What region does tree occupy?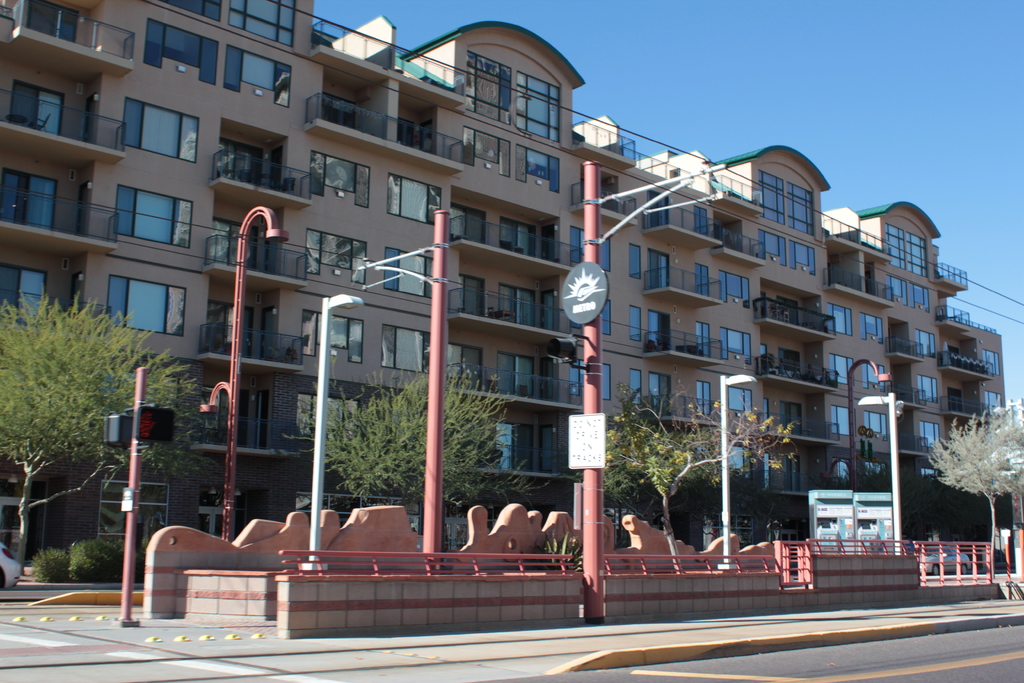
[810,450,943,544].
